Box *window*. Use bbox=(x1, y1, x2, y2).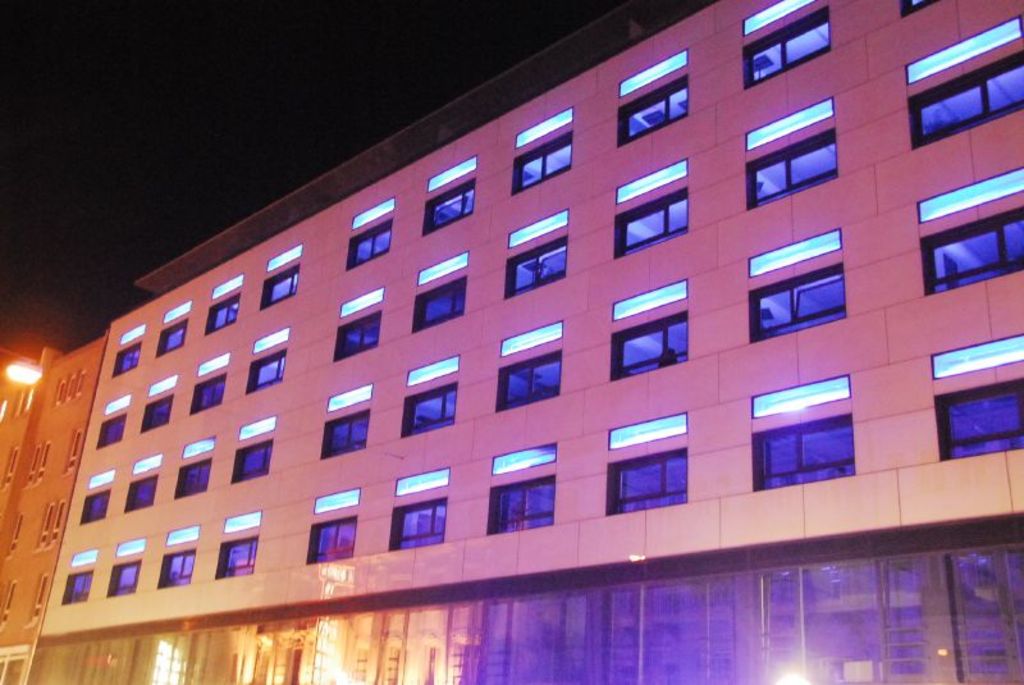
bbox=(393, 498, 452, 548).
